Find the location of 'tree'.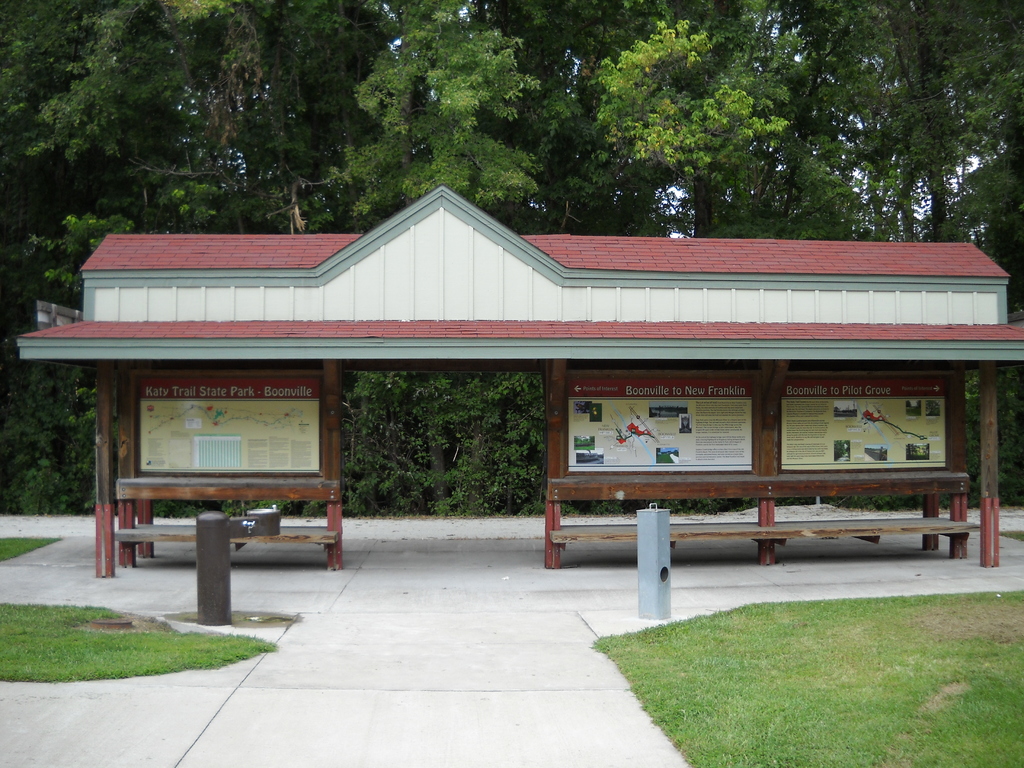
Location: 596/0/787/242.
